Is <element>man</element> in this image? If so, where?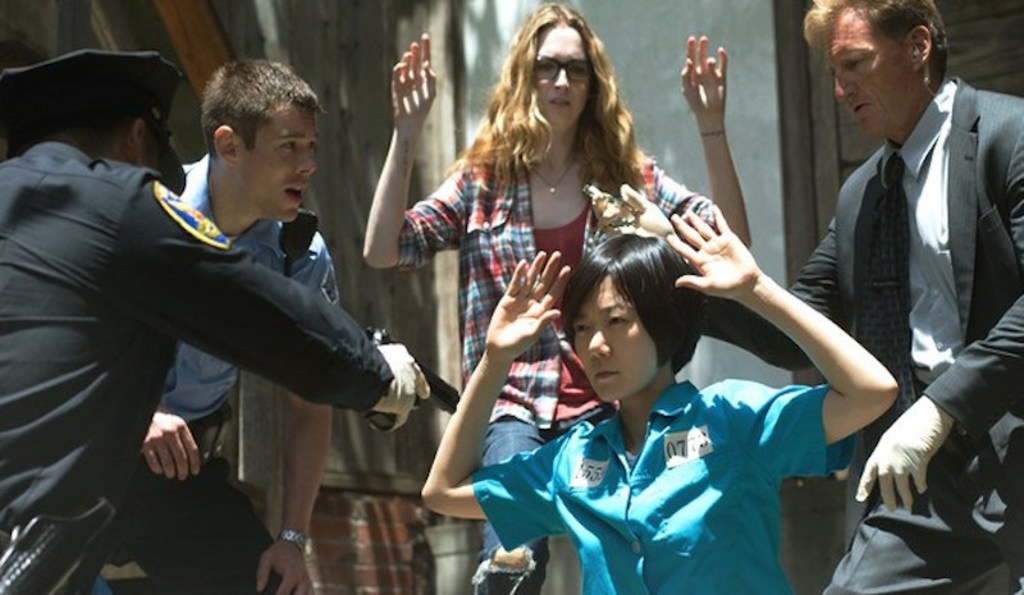
Yes, at 51/60/344/594.
